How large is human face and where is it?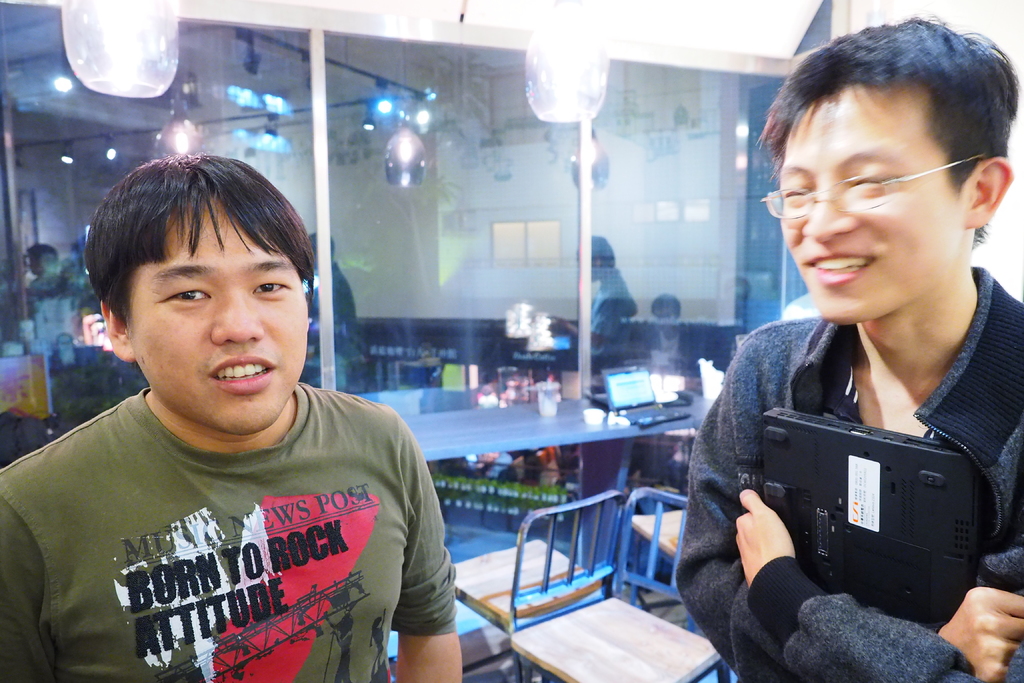
Bounding box: detection(125, 214, 304, 427).
